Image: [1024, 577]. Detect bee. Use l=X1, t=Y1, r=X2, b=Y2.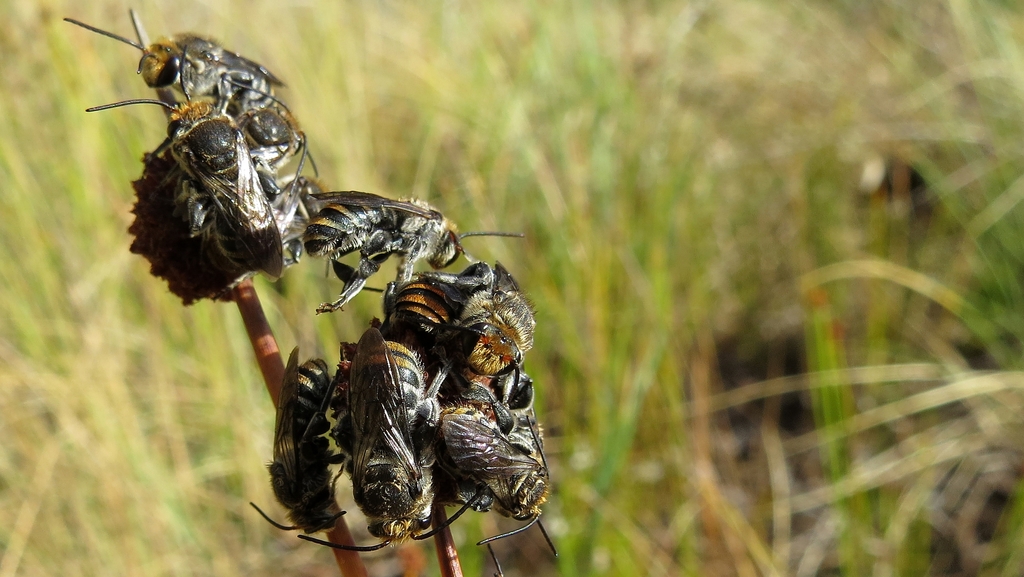
l=232, t=375, r=393, b=548.
